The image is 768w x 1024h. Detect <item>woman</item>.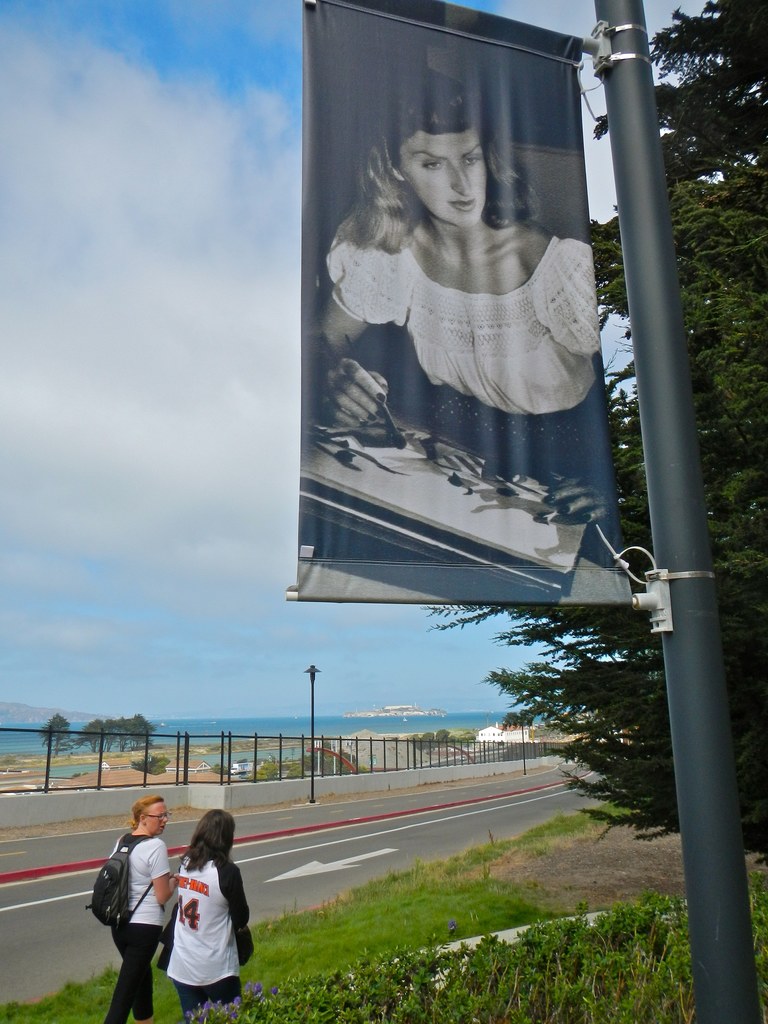
Detection: bbox=(111, 786, 175, 1023).
